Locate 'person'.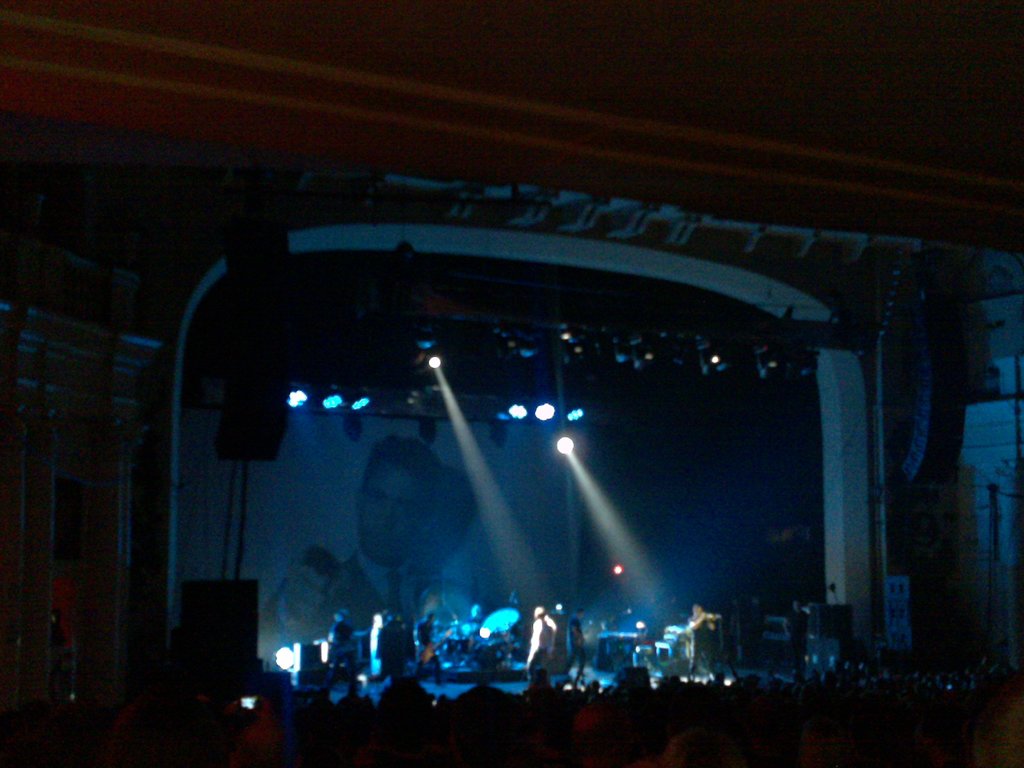
Bounding box: detection(746, 593, 765, 657).
